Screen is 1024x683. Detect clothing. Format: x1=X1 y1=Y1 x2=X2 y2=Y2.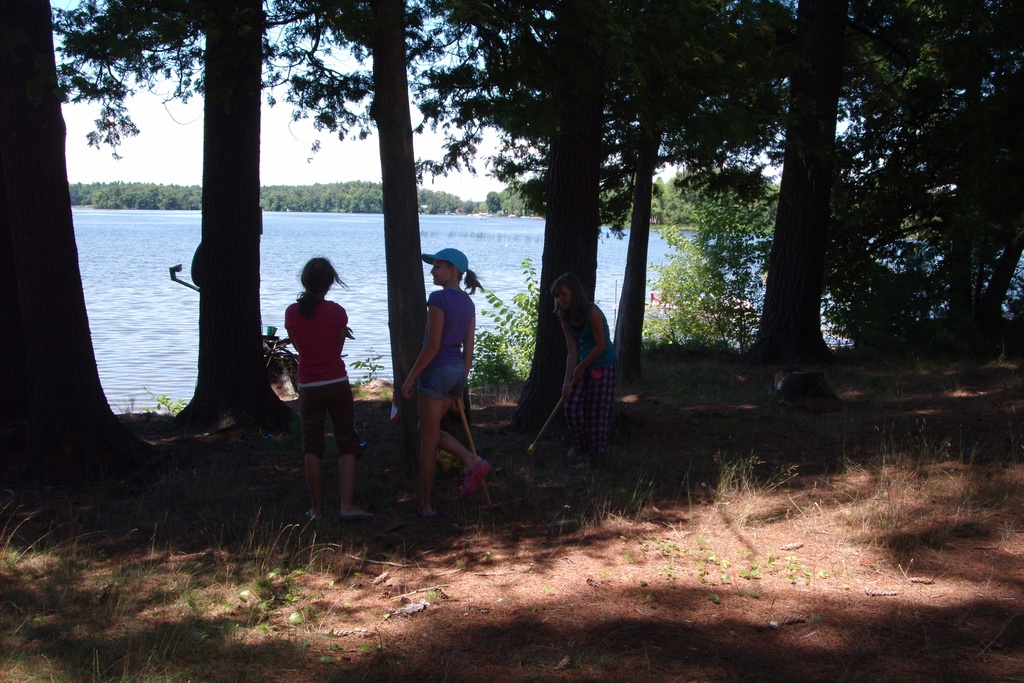
x1=275 y1=271 x2=358 y2=495.
